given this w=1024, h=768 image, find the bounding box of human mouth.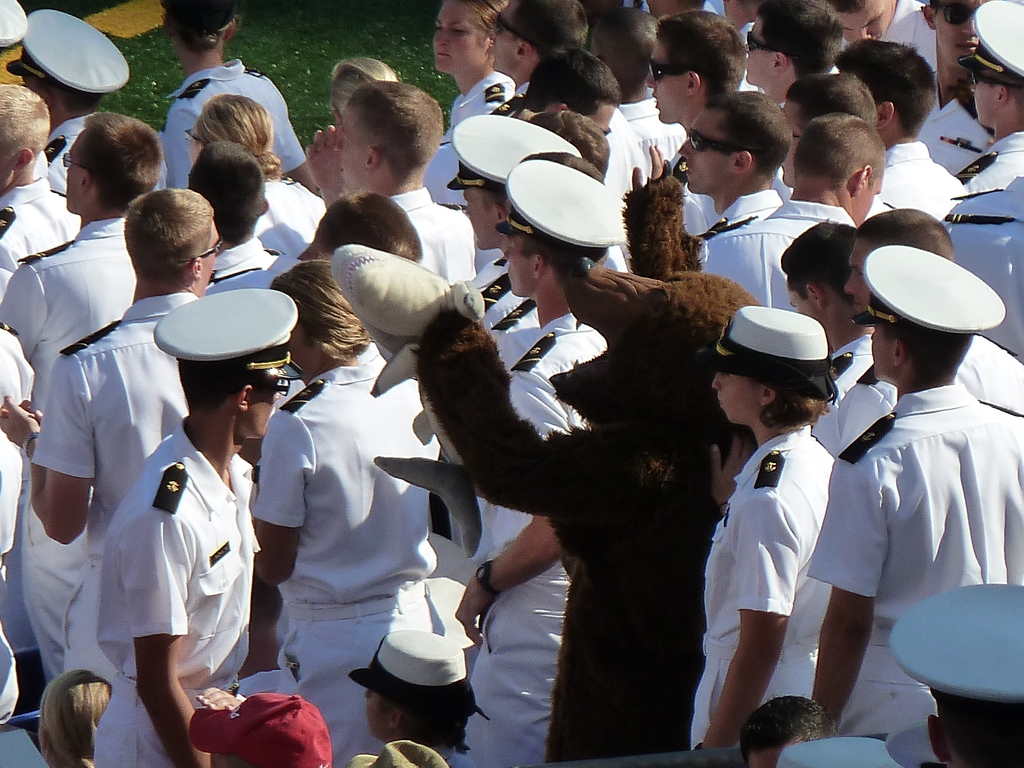
<box>435,50,445,56</box>.
